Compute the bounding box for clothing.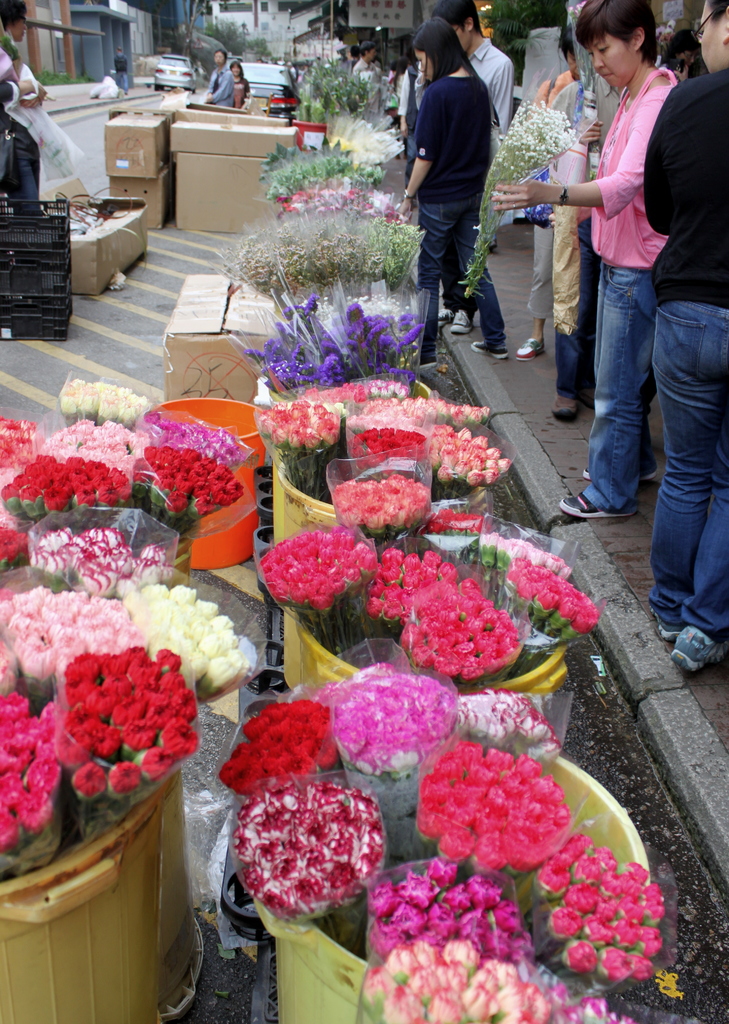
Rect(232, 72, 253, 112).
